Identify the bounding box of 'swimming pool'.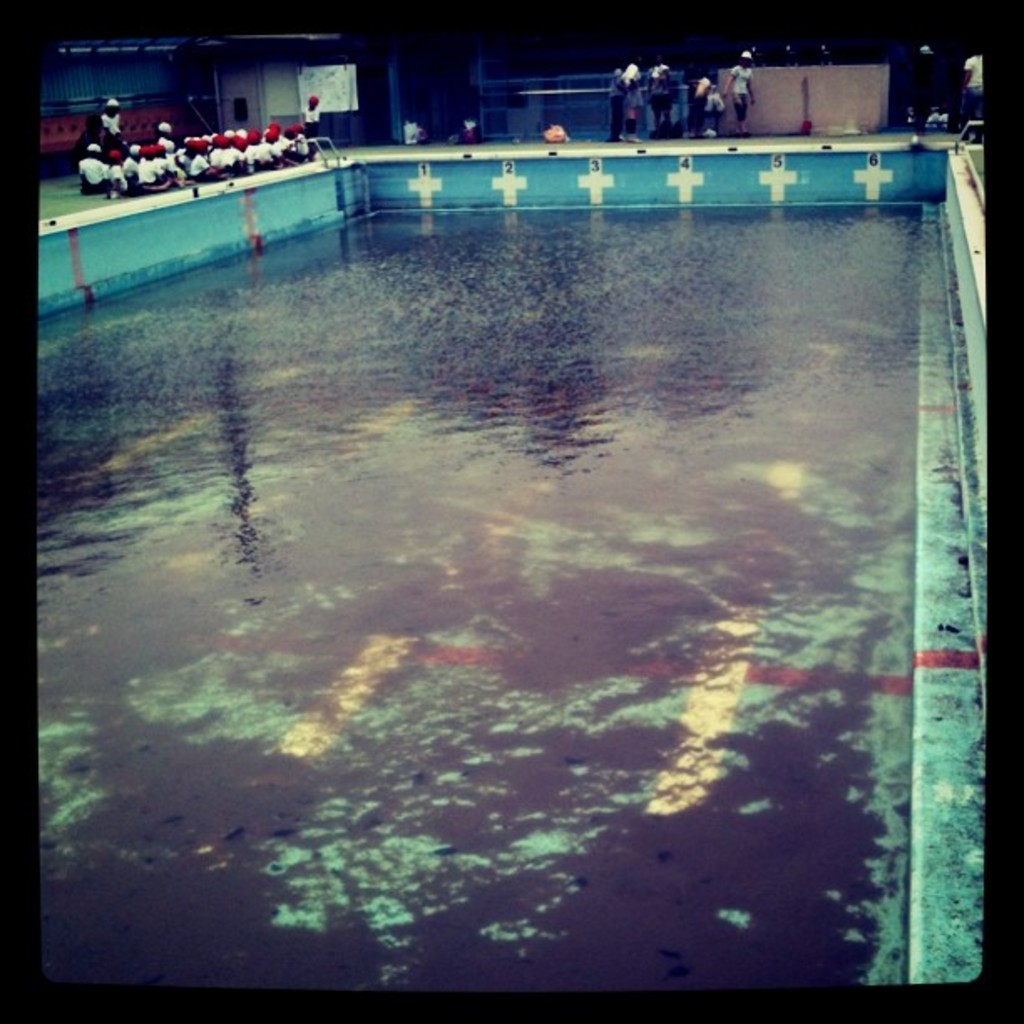
<box>37,164,996,999</box>.
